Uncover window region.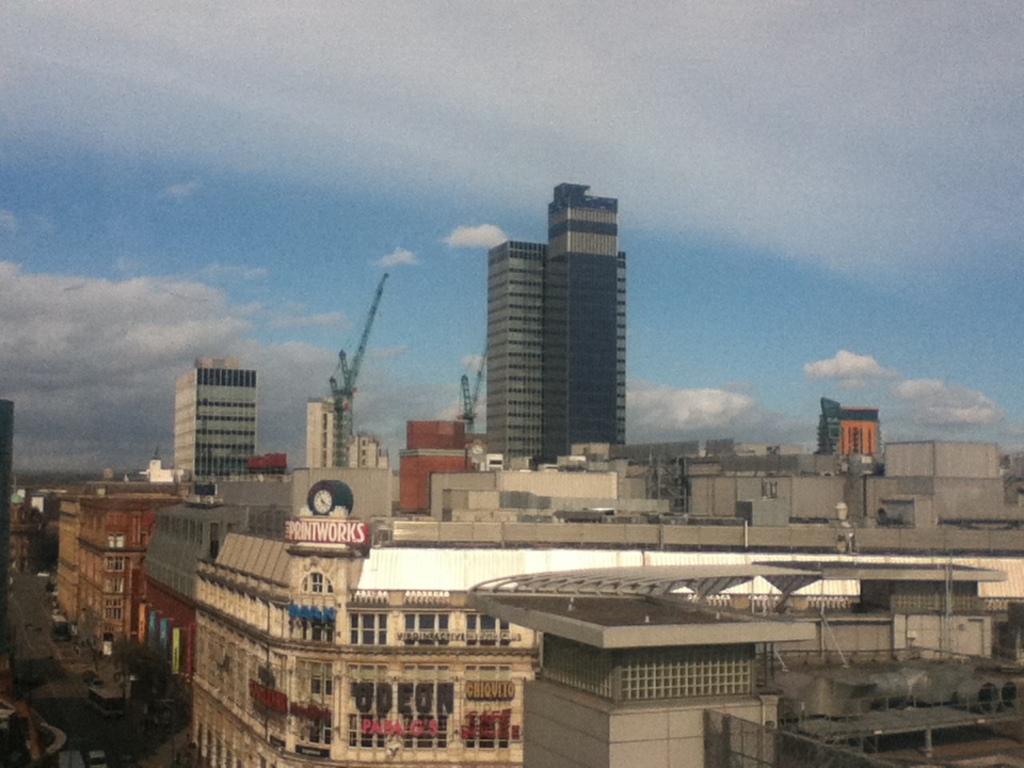
Uncovered: rect(540, 653, 768, 697).
